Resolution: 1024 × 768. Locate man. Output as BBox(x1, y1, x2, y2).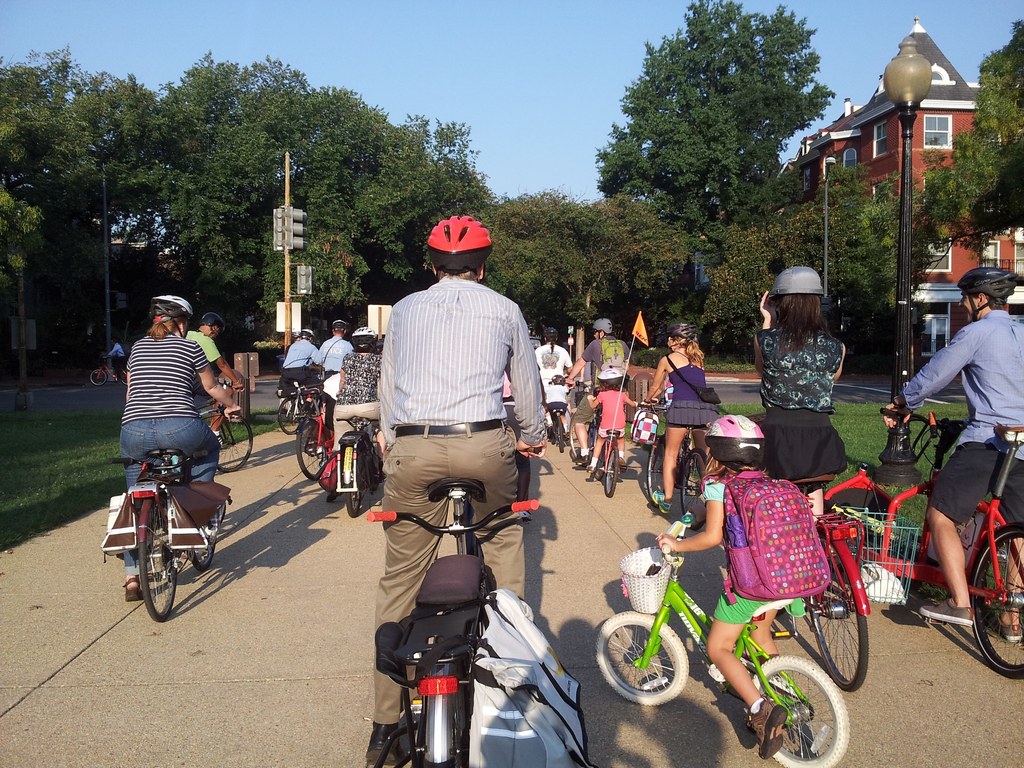
BBox(184, 313, 246, 448).
